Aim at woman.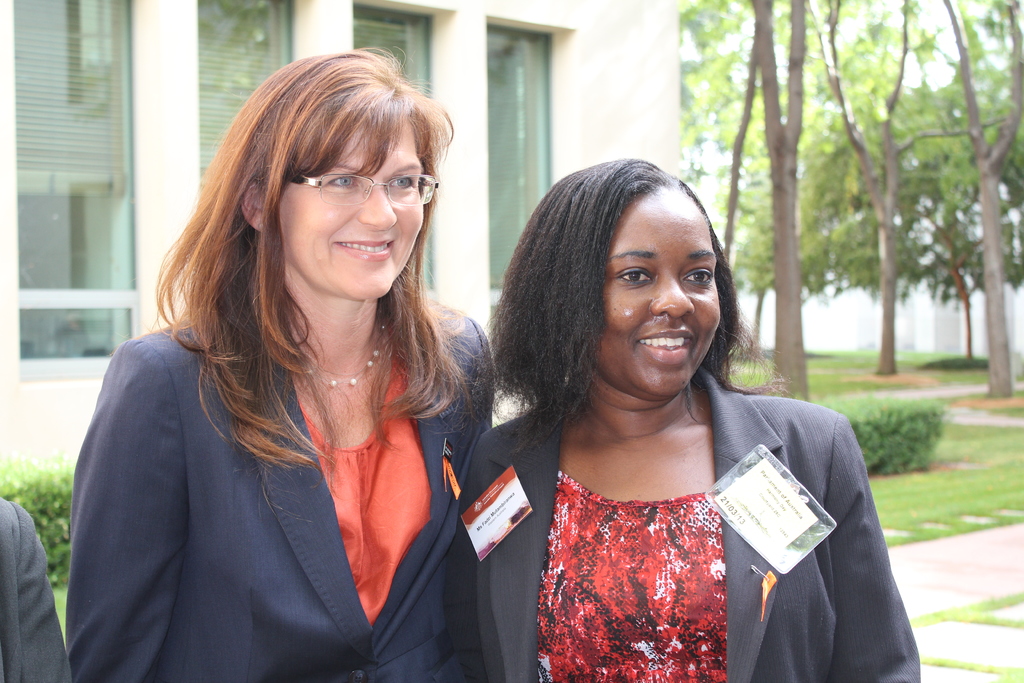
Aimed at bbox=(449, 177, 875, 682).
